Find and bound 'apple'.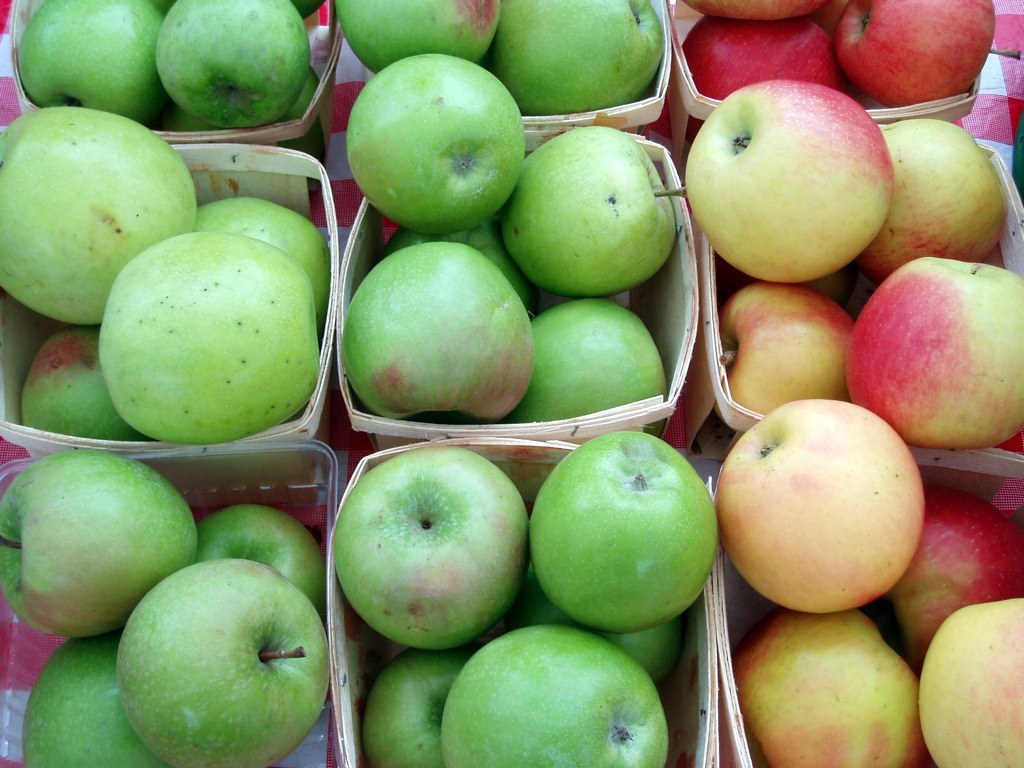
Bound: (442,629,674,767).
